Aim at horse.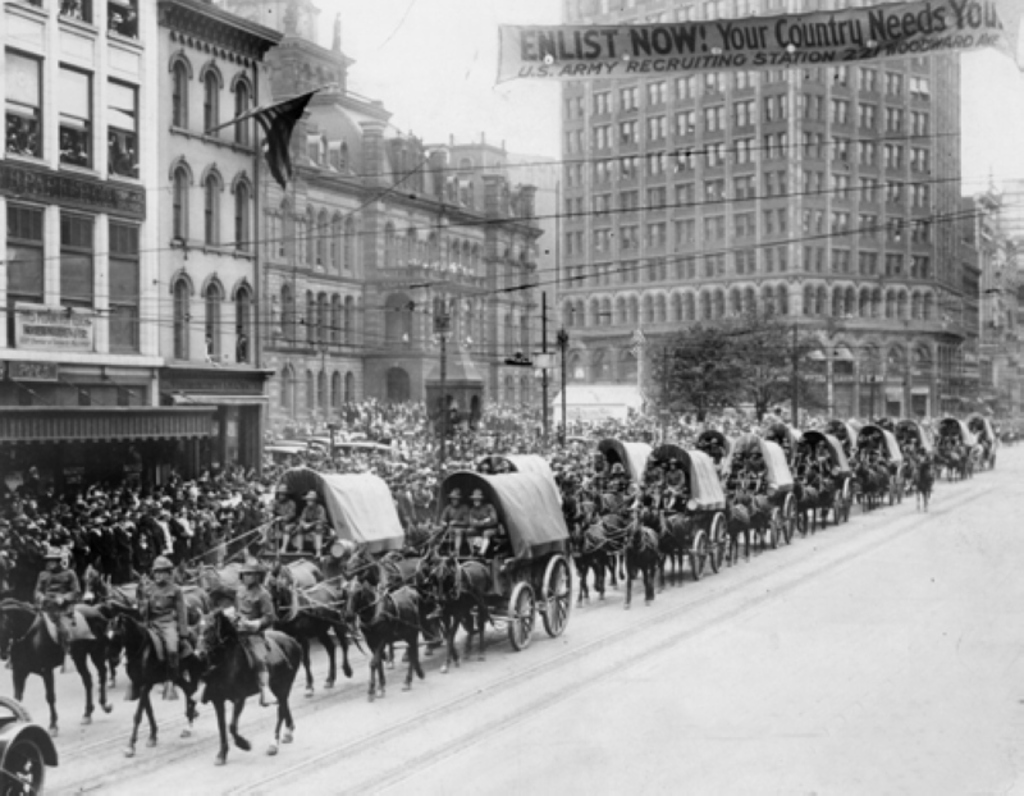
Aimed at <region>191, 604, 302, 769</region>.
